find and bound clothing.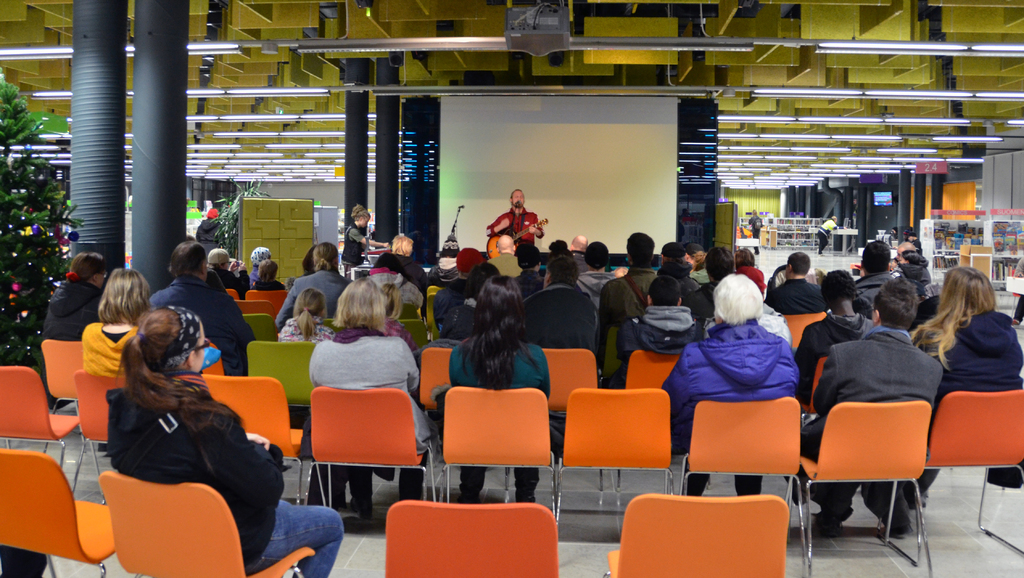
Bound: bbox(42, 280, 107, 344).
